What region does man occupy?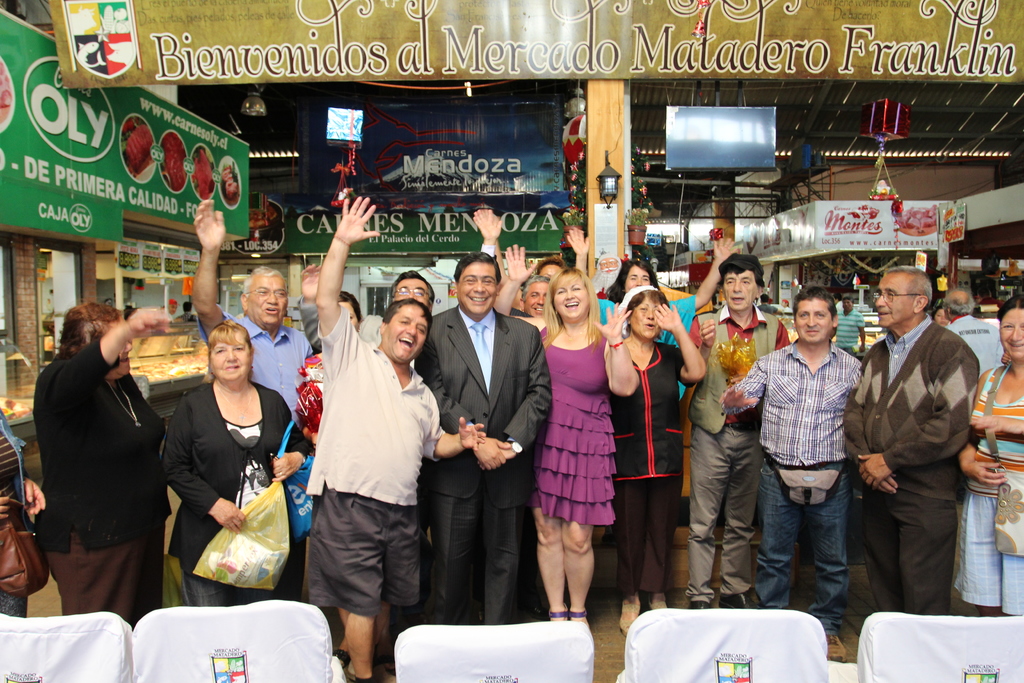
{"left": 412, "top": 255, "right": 554, "bottom": 628}.
